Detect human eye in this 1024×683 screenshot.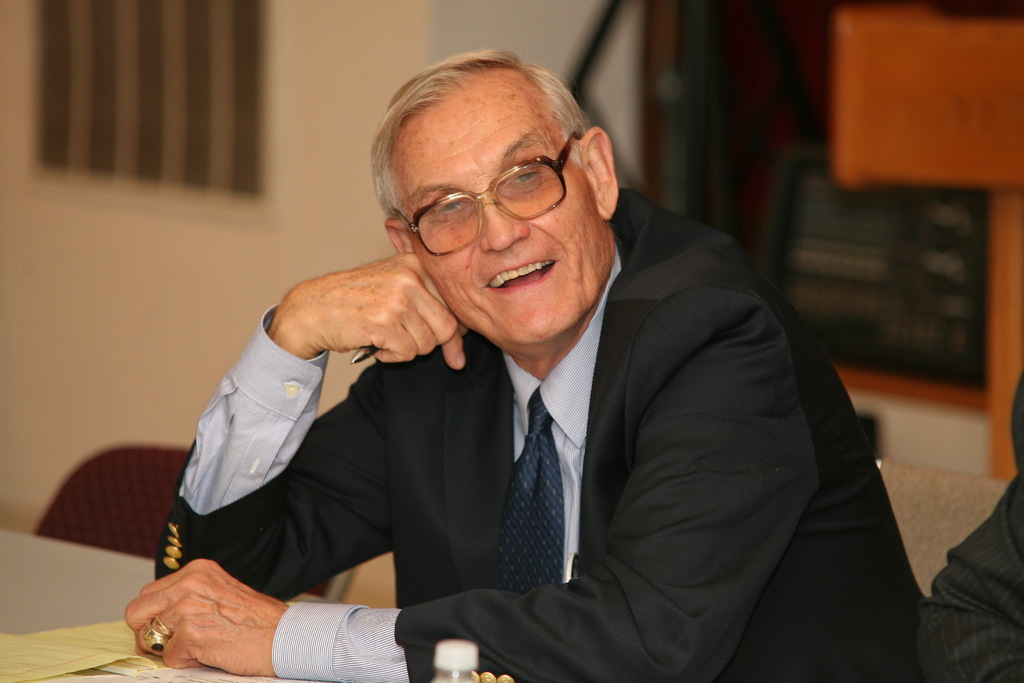
Detection: region(433, 195, 470, 219).
